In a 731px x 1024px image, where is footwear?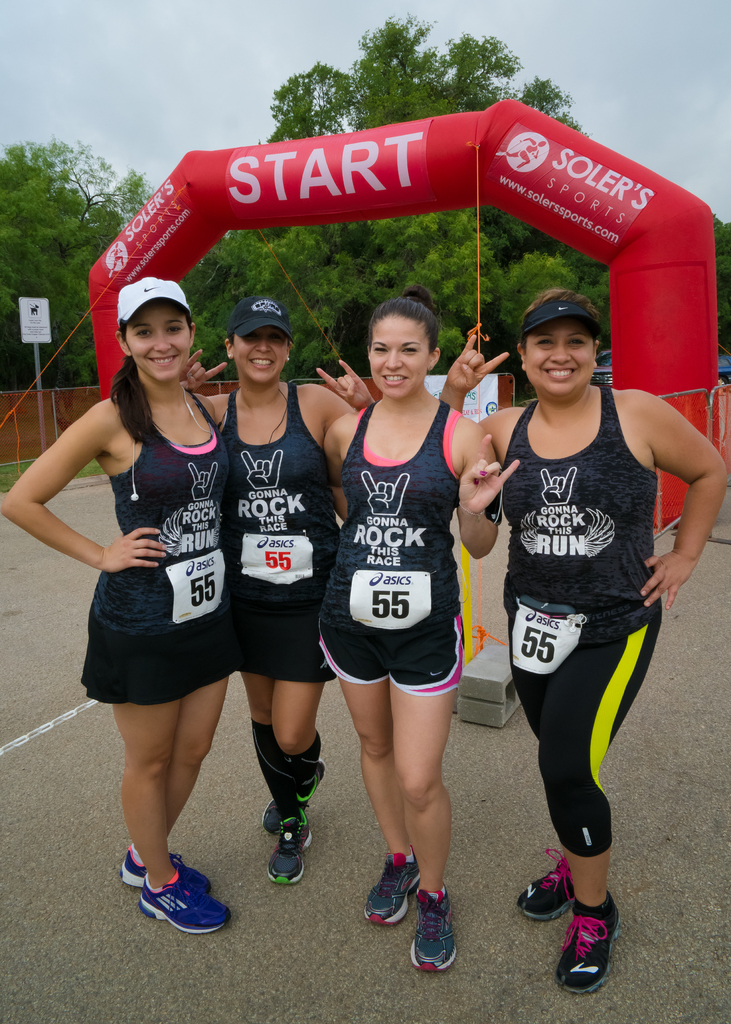
rect(411, 891, 470, 972).
